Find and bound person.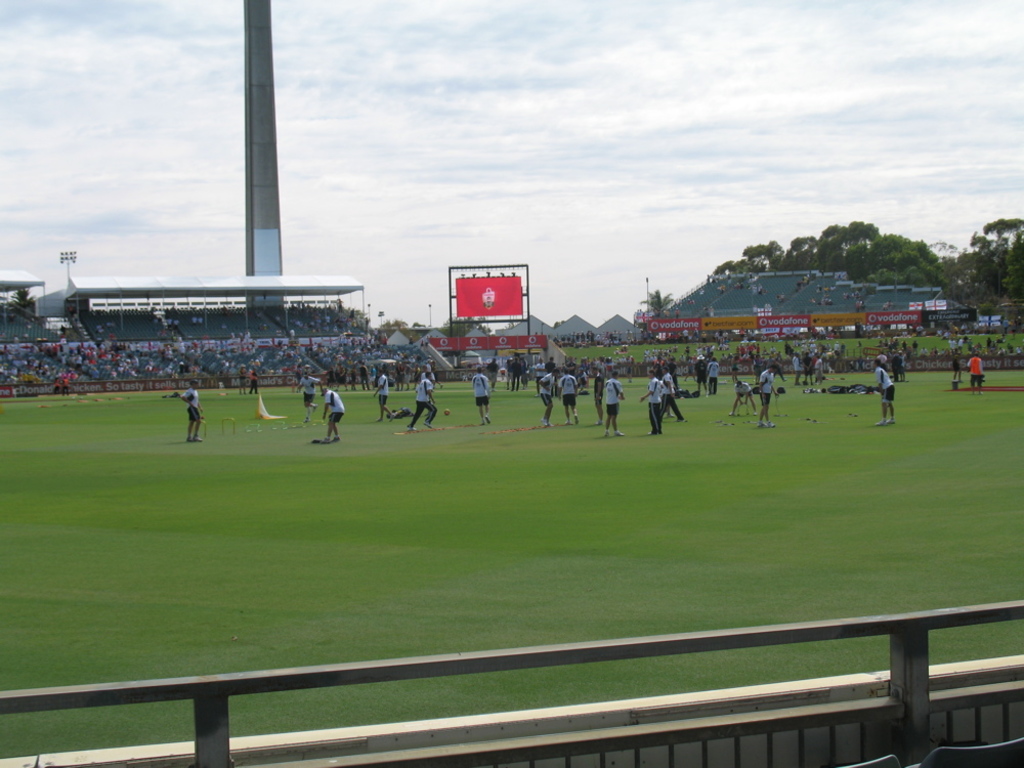
Bound: bbox=[725, 376, 755, 415].
